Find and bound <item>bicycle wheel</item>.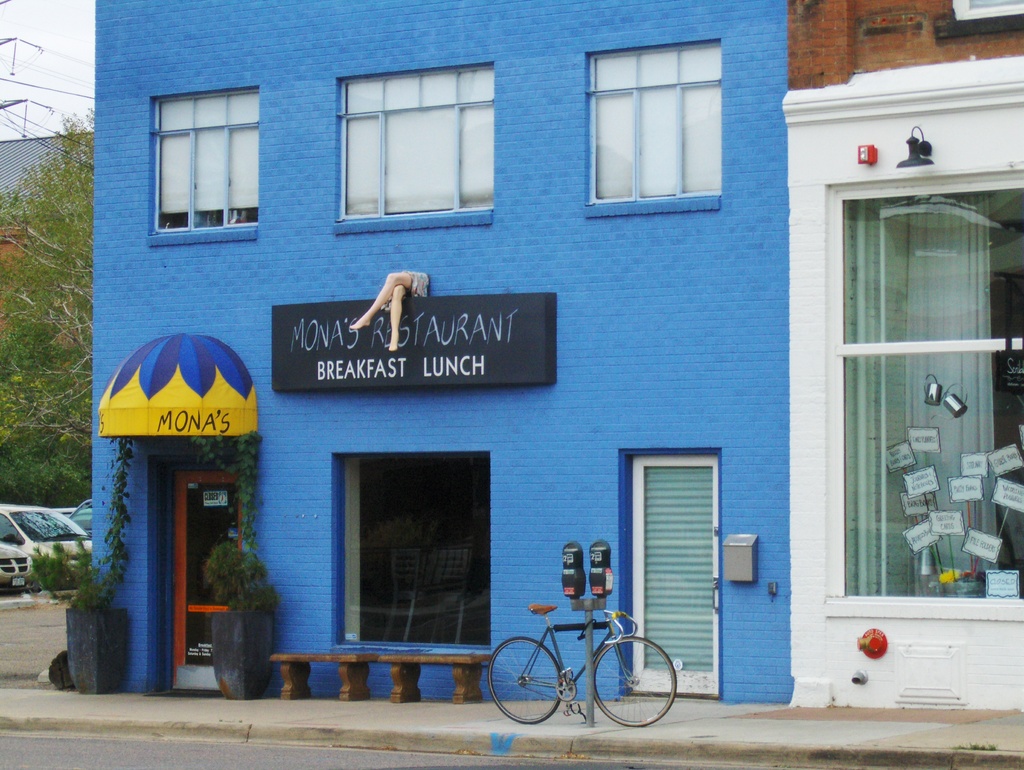
Bound: x1=587 y1=644 x2=663 y2=734.
